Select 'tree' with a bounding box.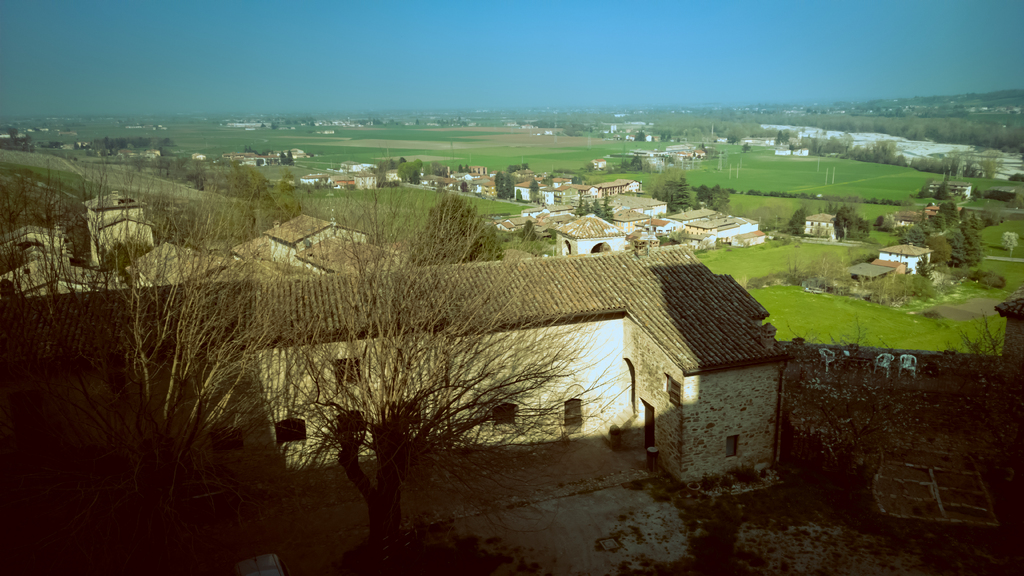
<bbox>931, 239, 952, 261</bbox>.
